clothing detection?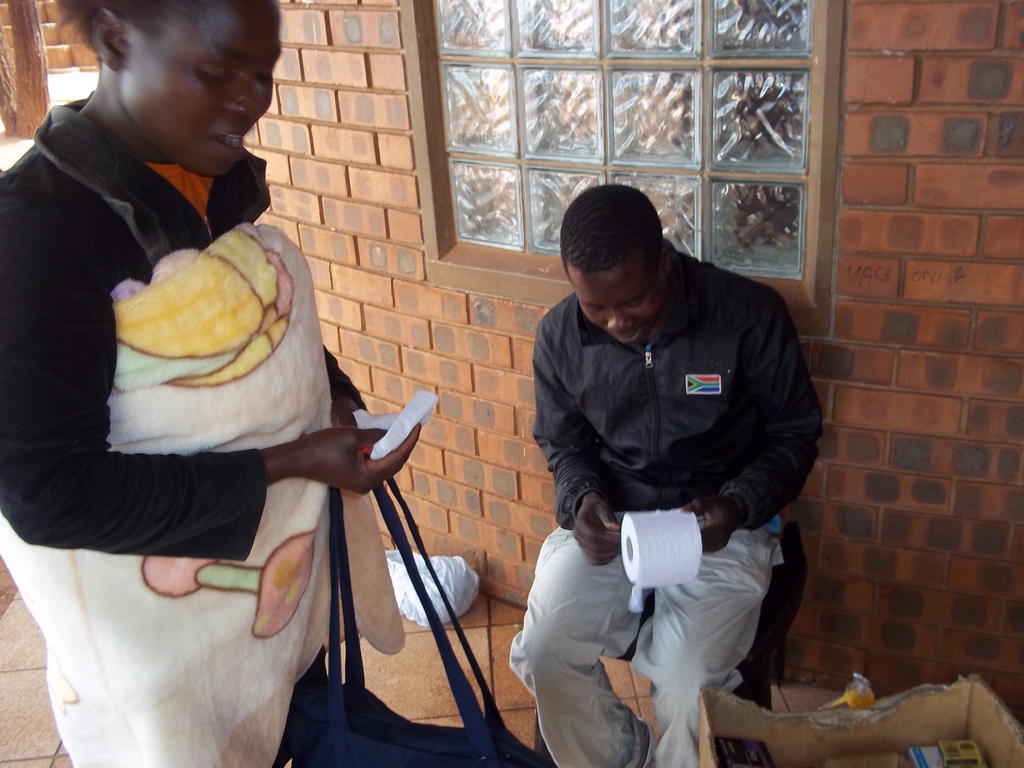
(left=0, top=88, right=413, bottom=767)
